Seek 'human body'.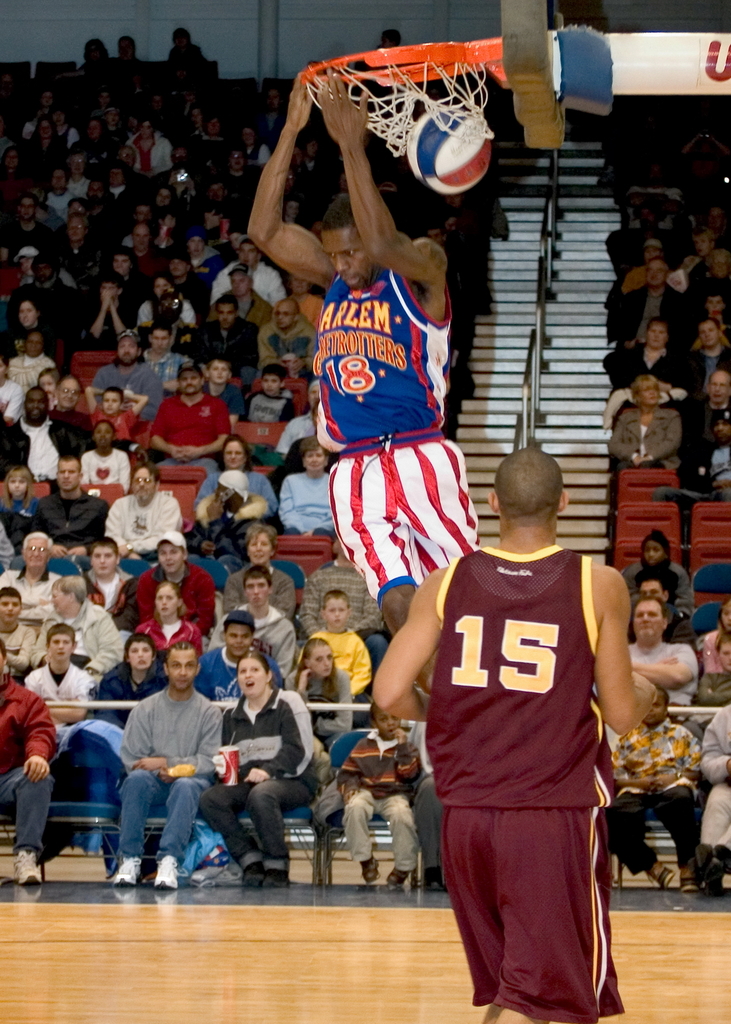
locate(29, 456, 114, 545).
